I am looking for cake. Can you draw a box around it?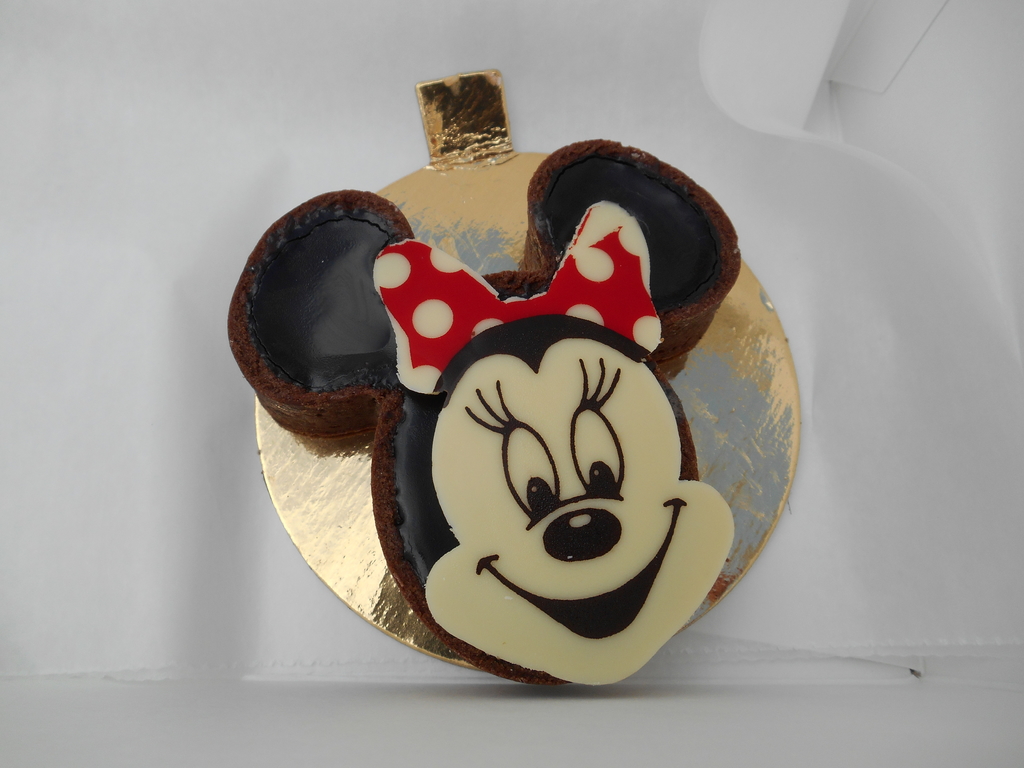
Sure, the bounding box is 222/140/743/688.
